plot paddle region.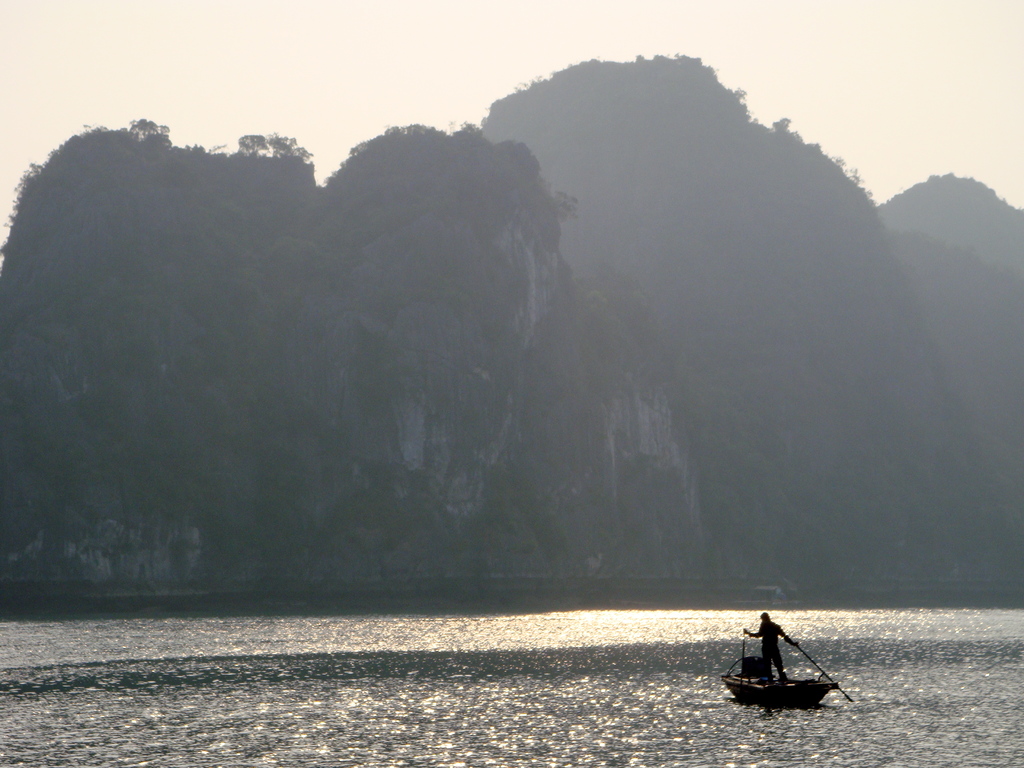
Plotted at select_region(738, 628, 745, 707).
